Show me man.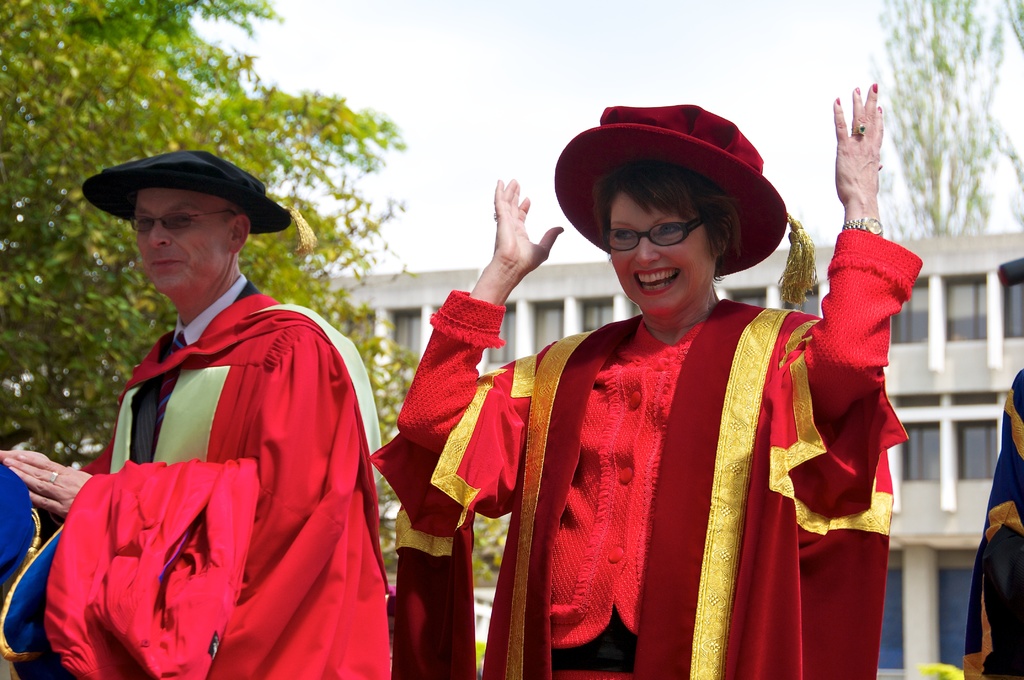
man is here: [x1=0, y1=149, x2=388, y2=679].
